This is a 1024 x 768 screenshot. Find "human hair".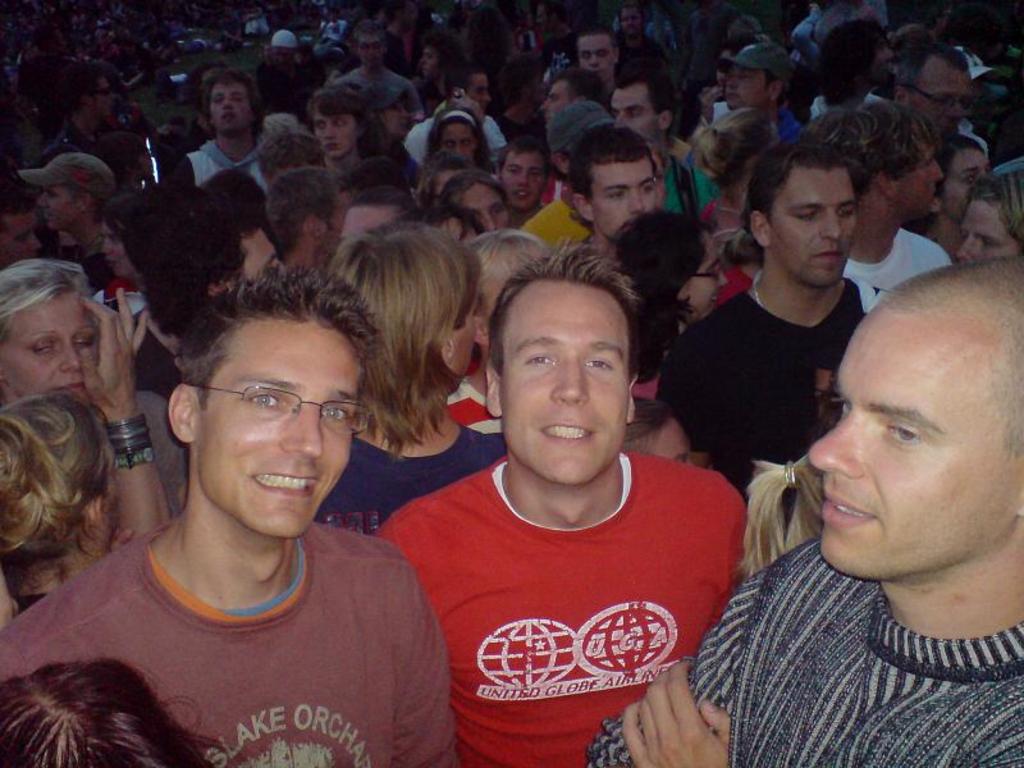
Bounding box: <region>264, 166, 332, 264</region>.
